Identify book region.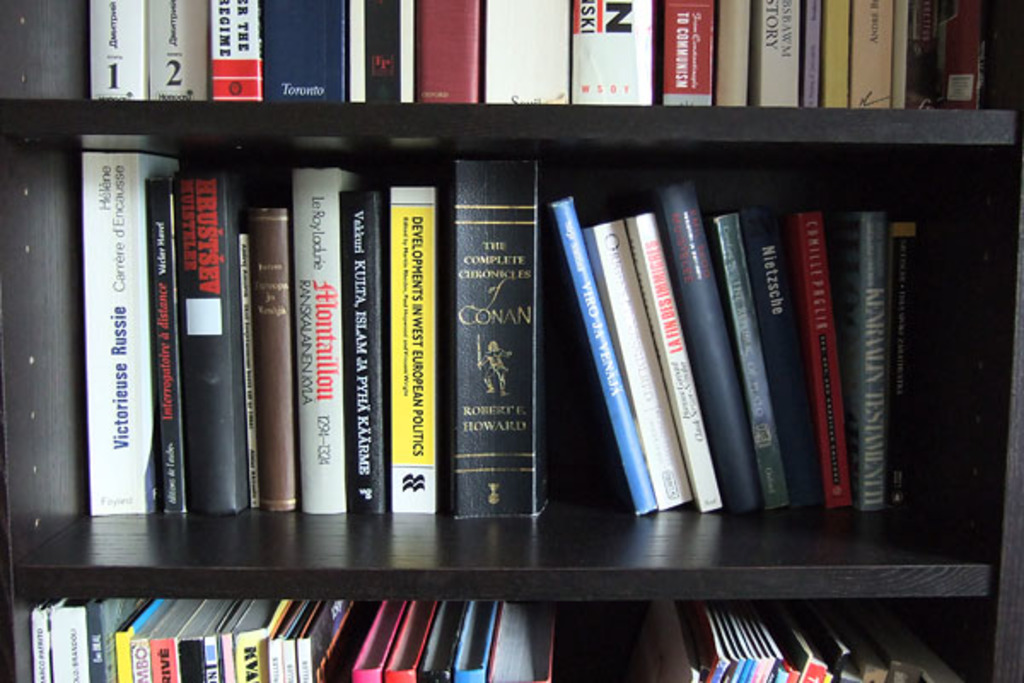
Region: l=797, t=0, r=824, b=109.
